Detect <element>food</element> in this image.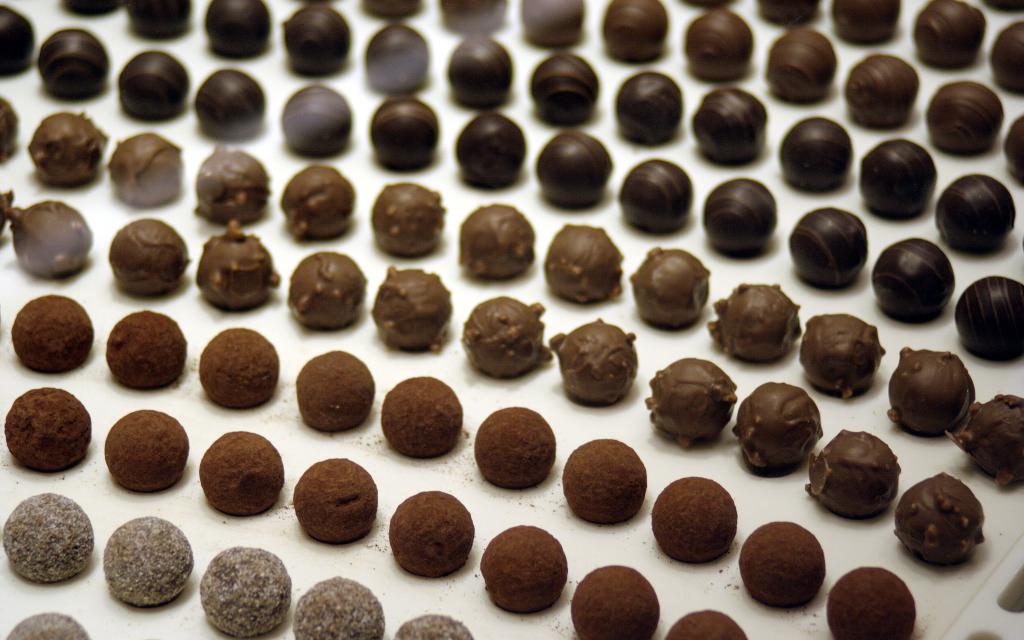
Detection: 450,37,511,106.
